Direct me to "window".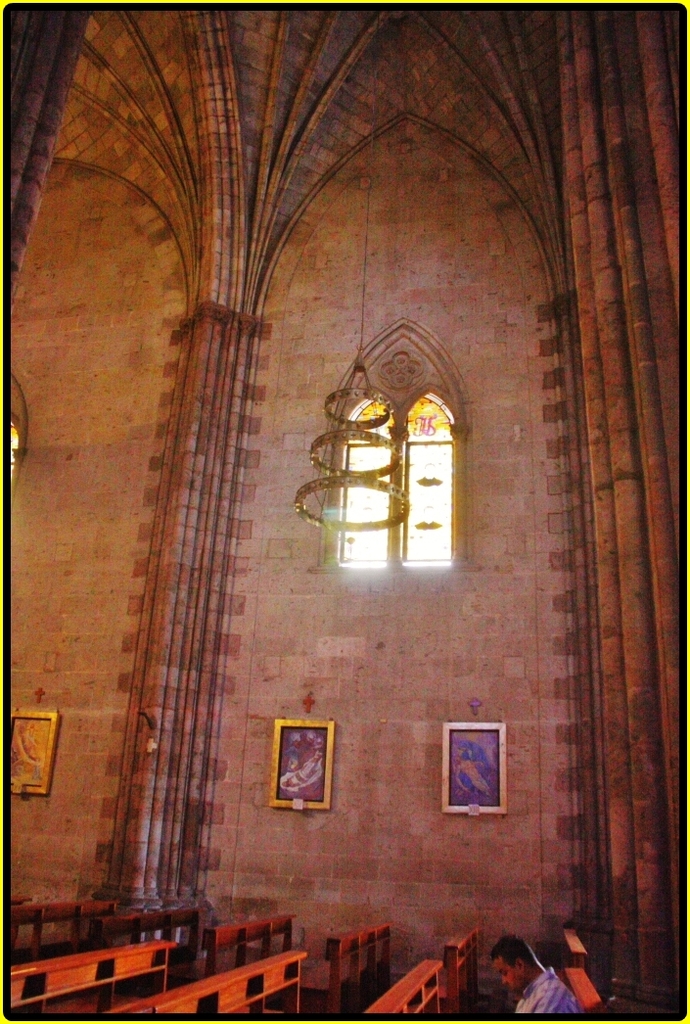
Direction: pyautogui.locateOnScreen(339, 392, 454, 563).
